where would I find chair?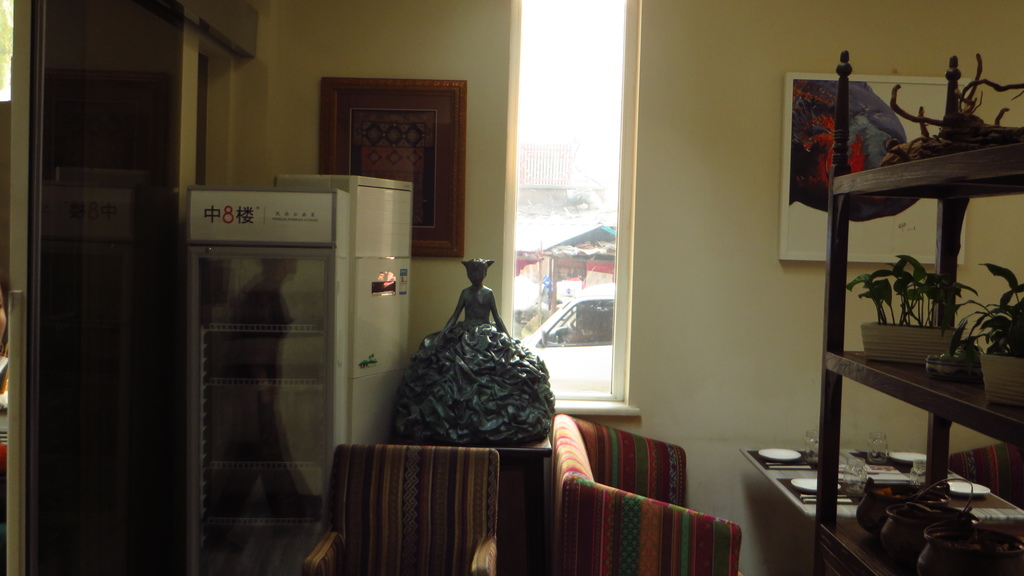
At box=[525, 397, 740, 573].
